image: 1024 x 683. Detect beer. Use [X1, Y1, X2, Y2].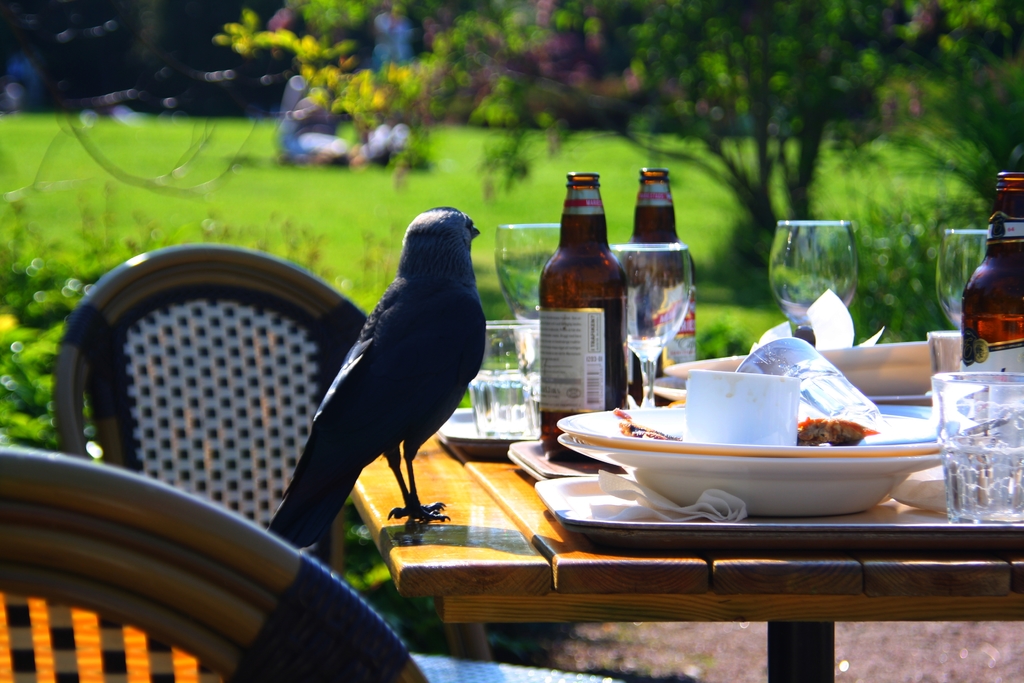
[623, 169, 696, 406].
